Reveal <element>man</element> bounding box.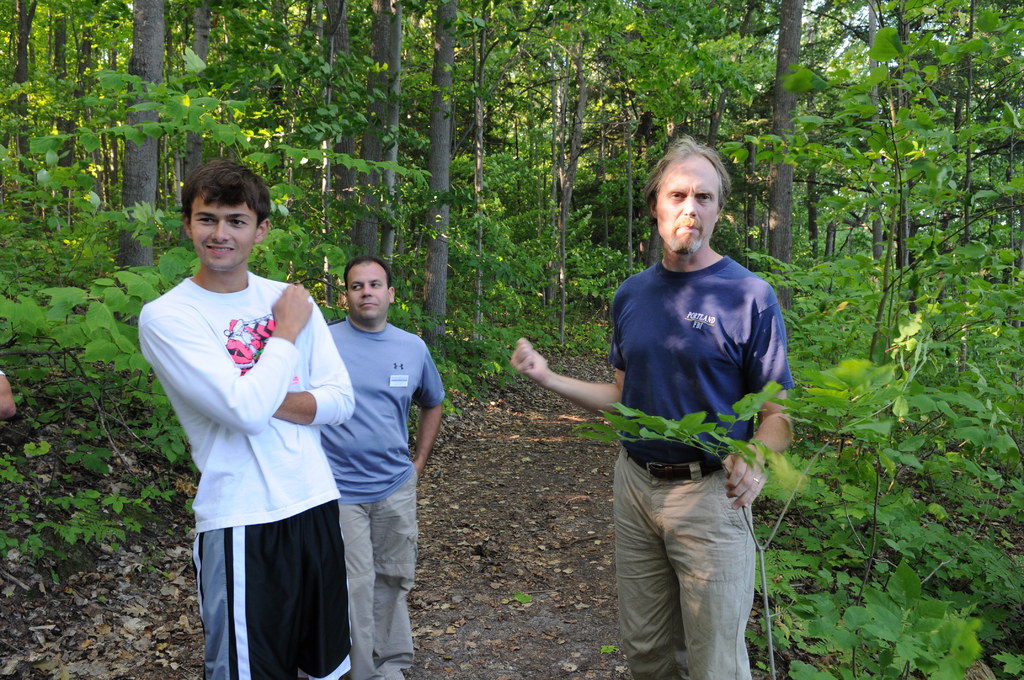
Revealed: bbox=(504, 126, 806, 679).
